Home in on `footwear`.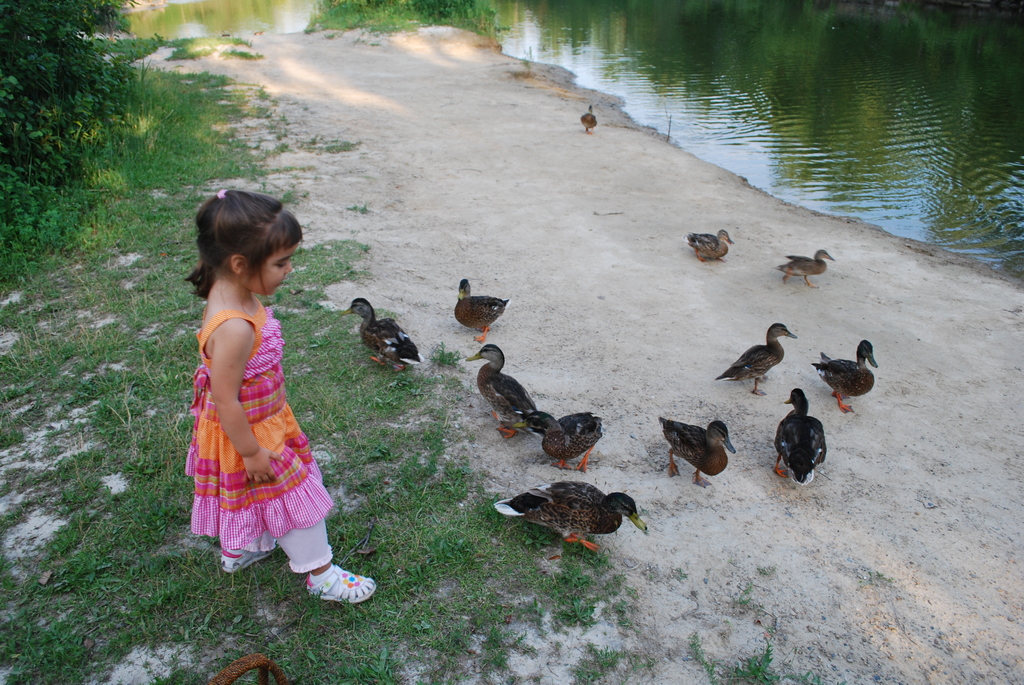
Homed in at bbox(222, 542, 268, 576).
